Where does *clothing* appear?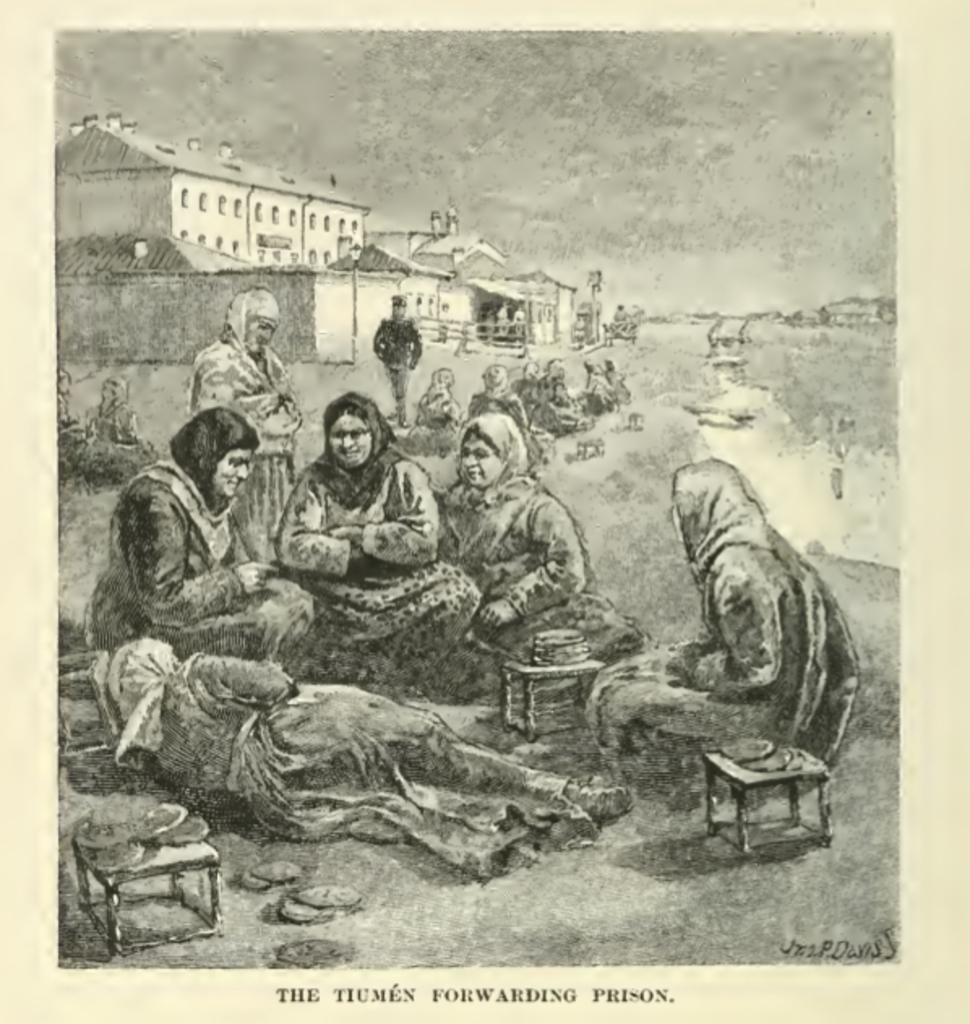
Appears at Rect(586, 461, 856, 787).
